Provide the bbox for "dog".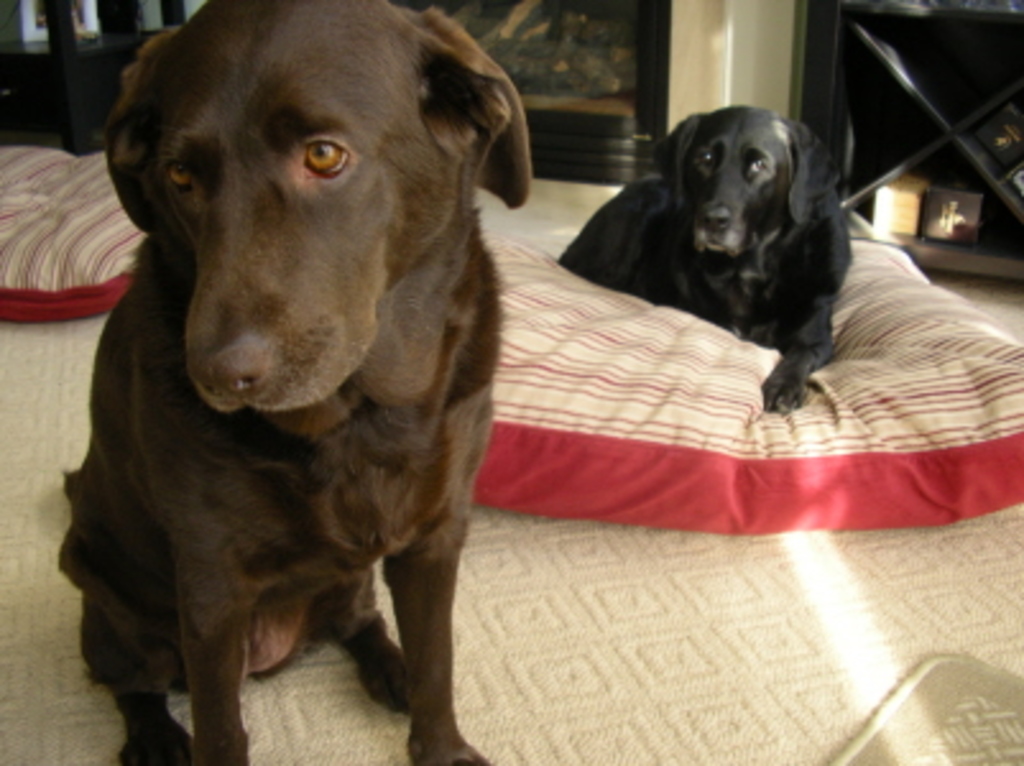
locate(554, 100, 855, 416).
